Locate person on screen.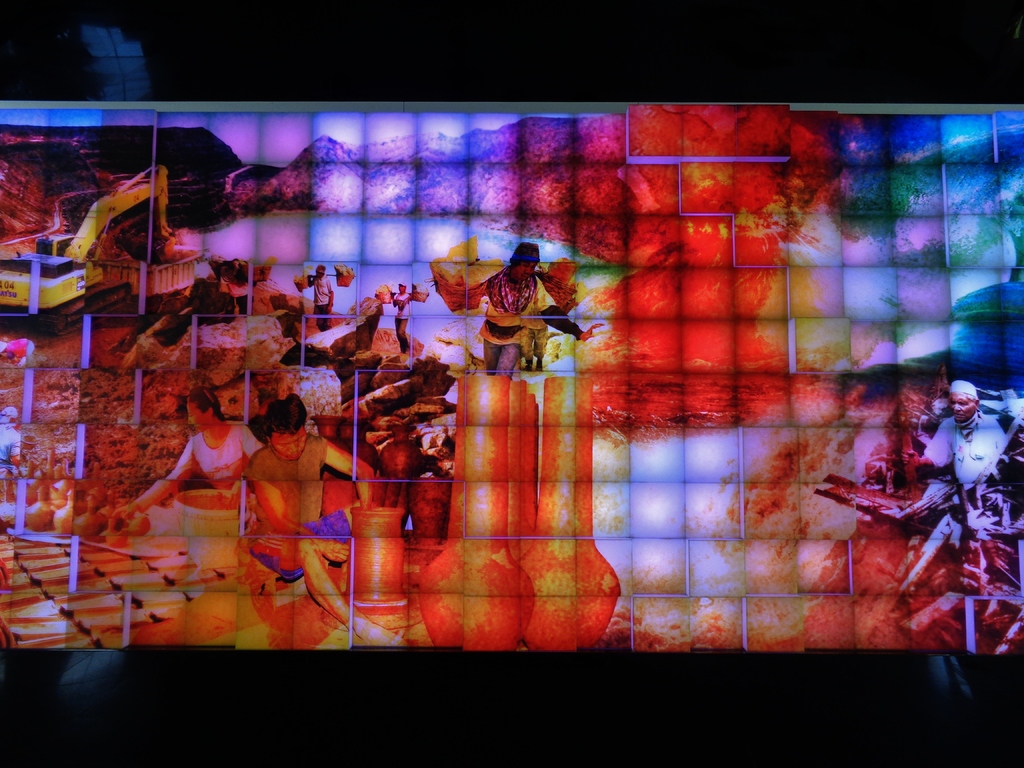
On screen at 241, 395, 406, 646.
